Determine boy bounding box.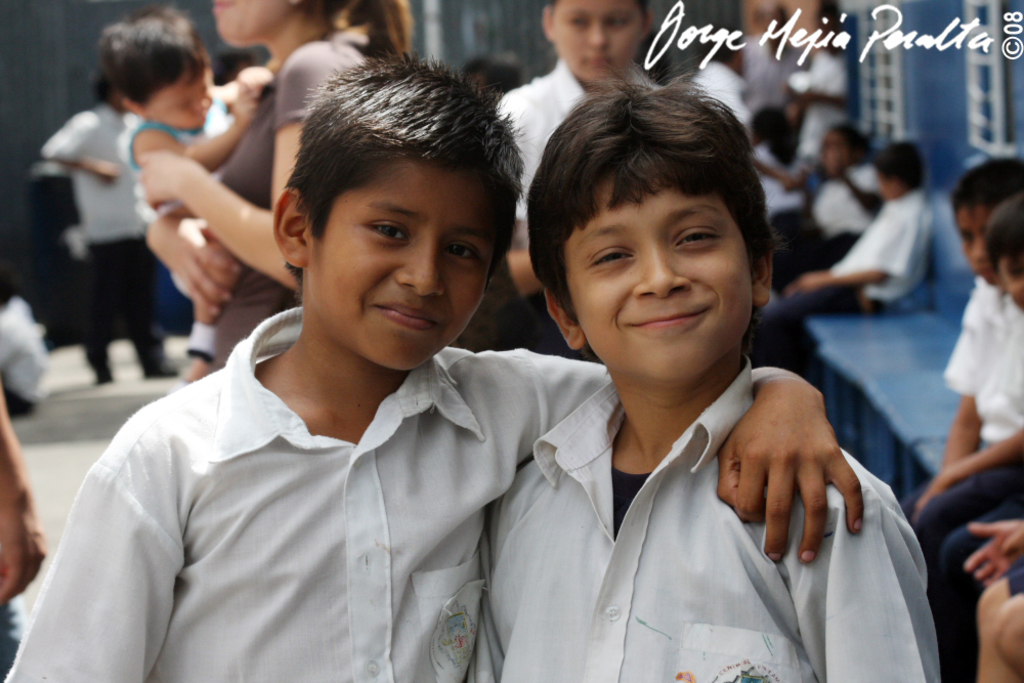
Determined: l=9, t=52, r=890, b=682.
